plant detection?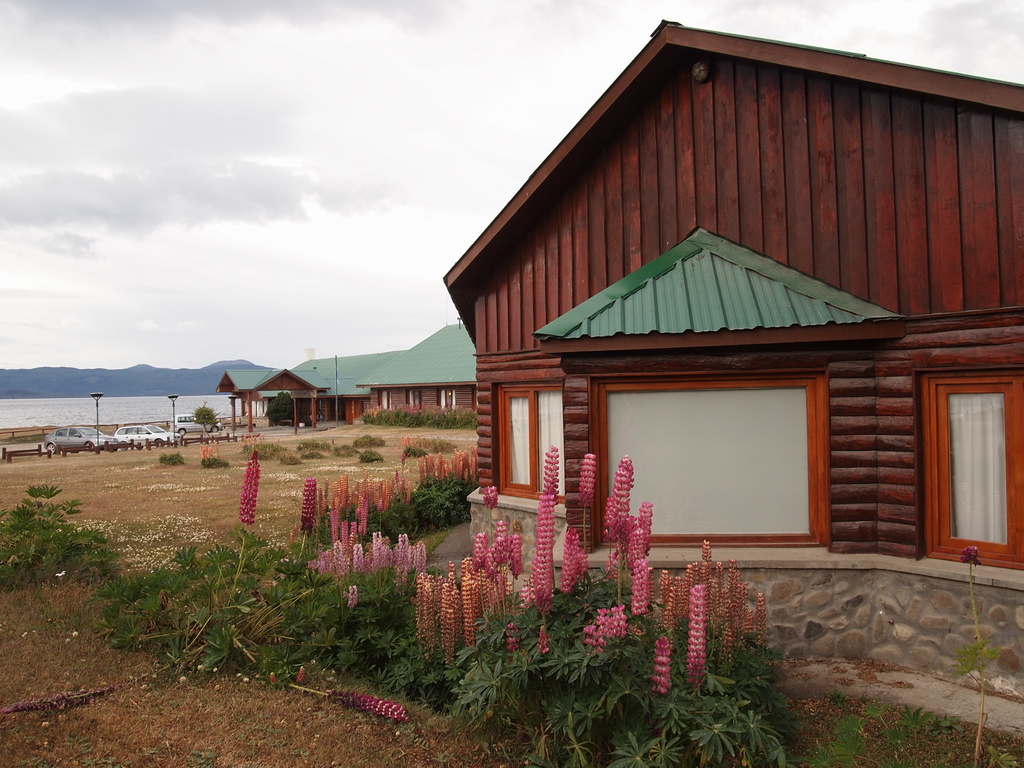
l=298, t=435, r=340, b=452
